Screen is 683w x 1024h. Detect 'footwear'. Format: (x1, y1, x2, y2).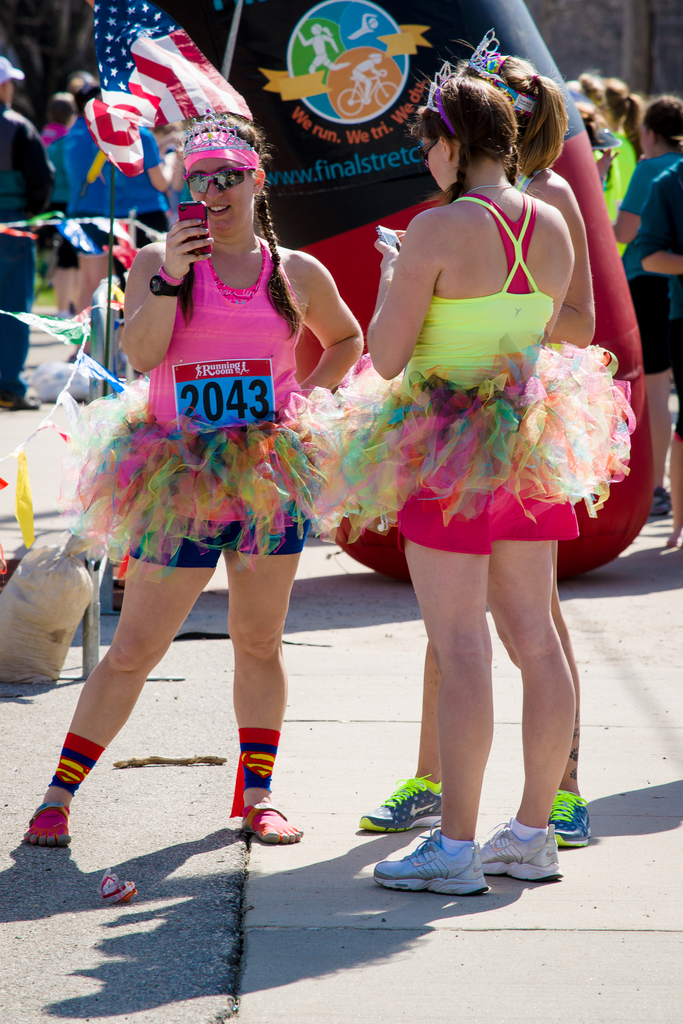
(652, 480, 668, 522).
